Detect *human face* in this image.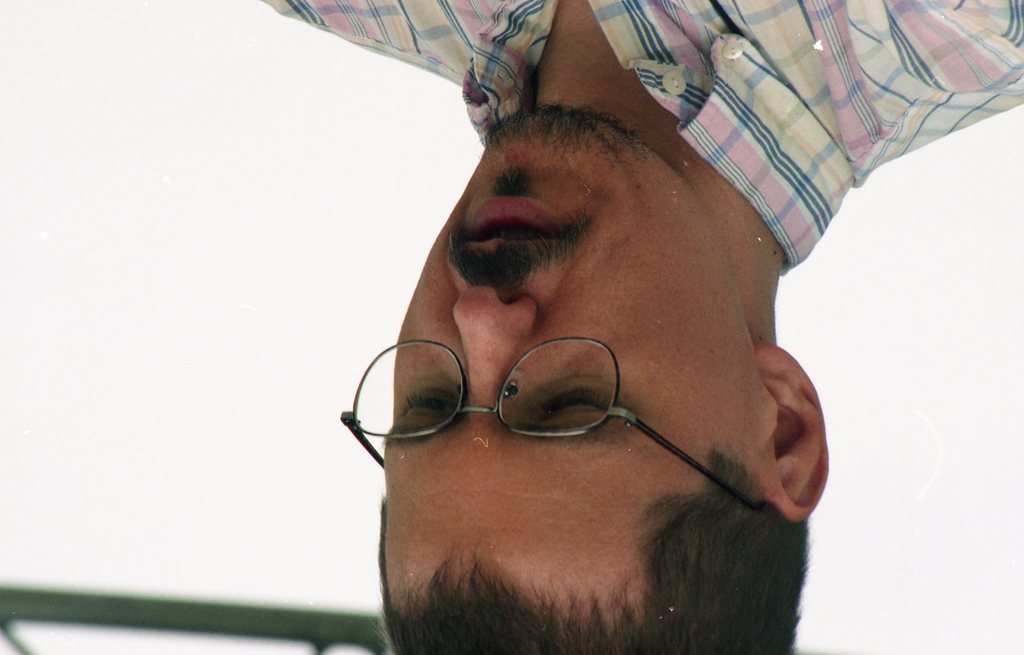
Detection: [left=381, top=108, right=769, bottom=620].
